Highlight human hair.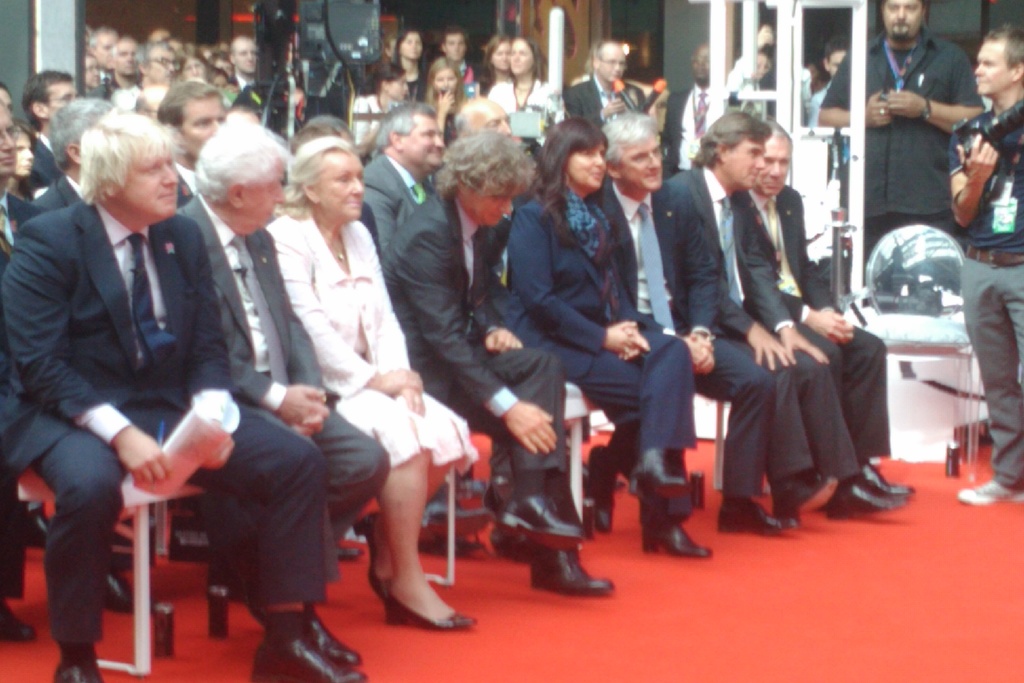
Highlighted region: detection(196, 117, 286, 207).
